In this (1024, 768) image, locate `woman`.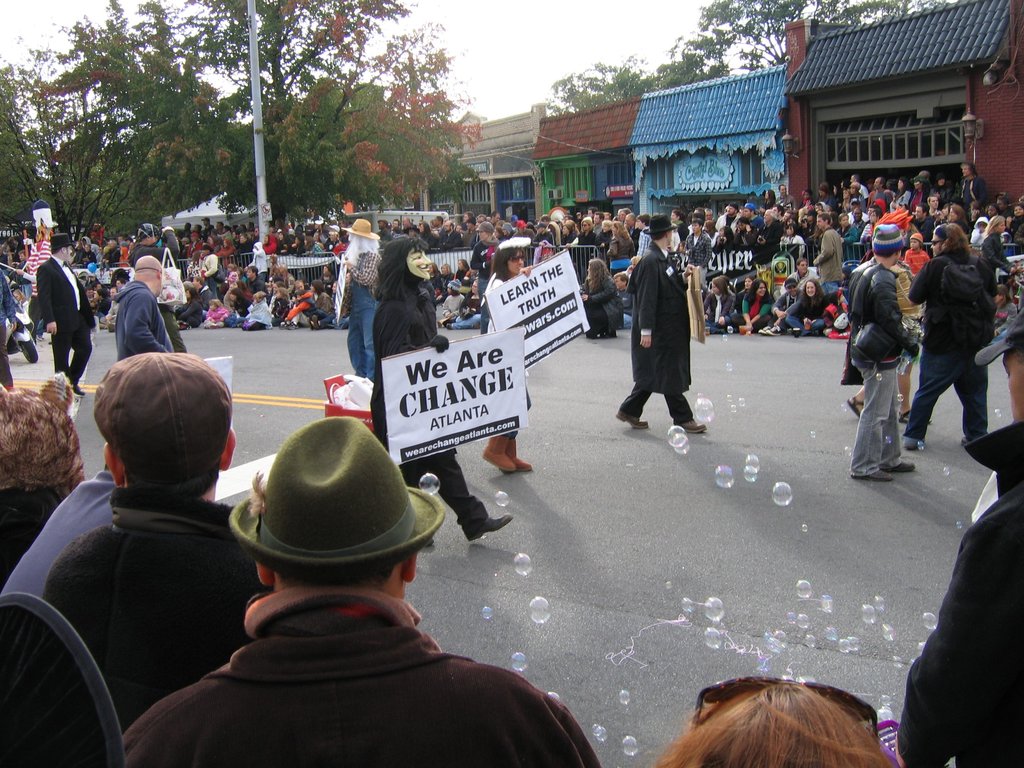
Bounding box: region(860, 211, 882, 243).
